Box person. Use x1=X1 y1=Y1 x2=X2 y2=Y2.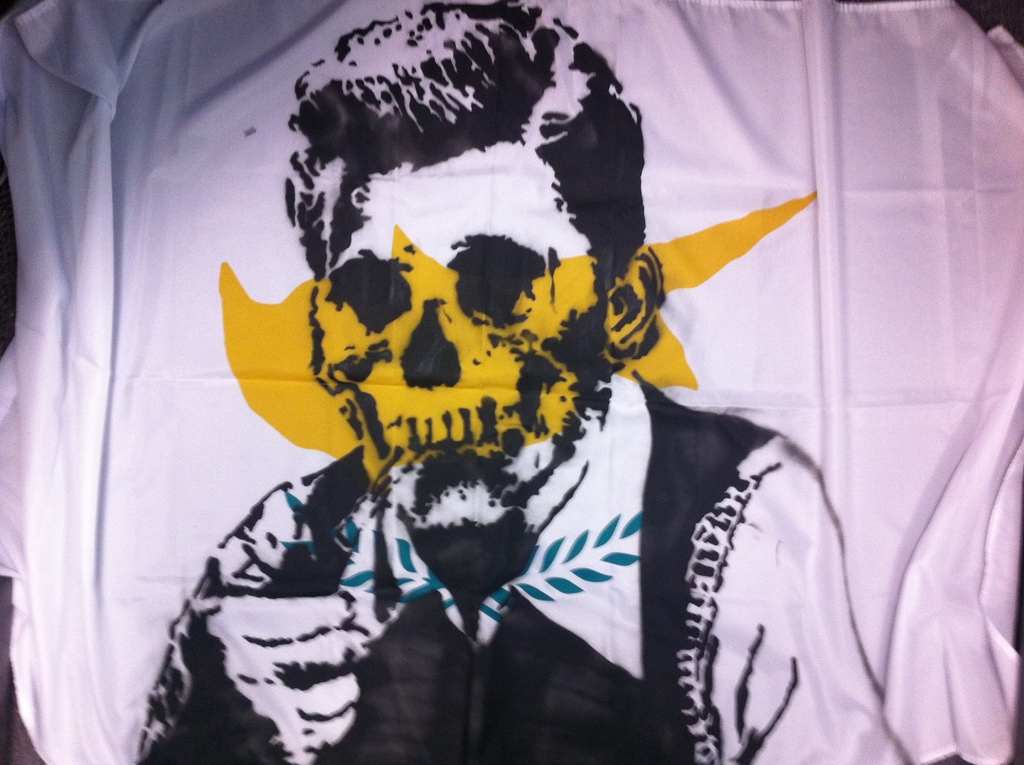
x1=162 y1=33 x2=885 y2=740.
